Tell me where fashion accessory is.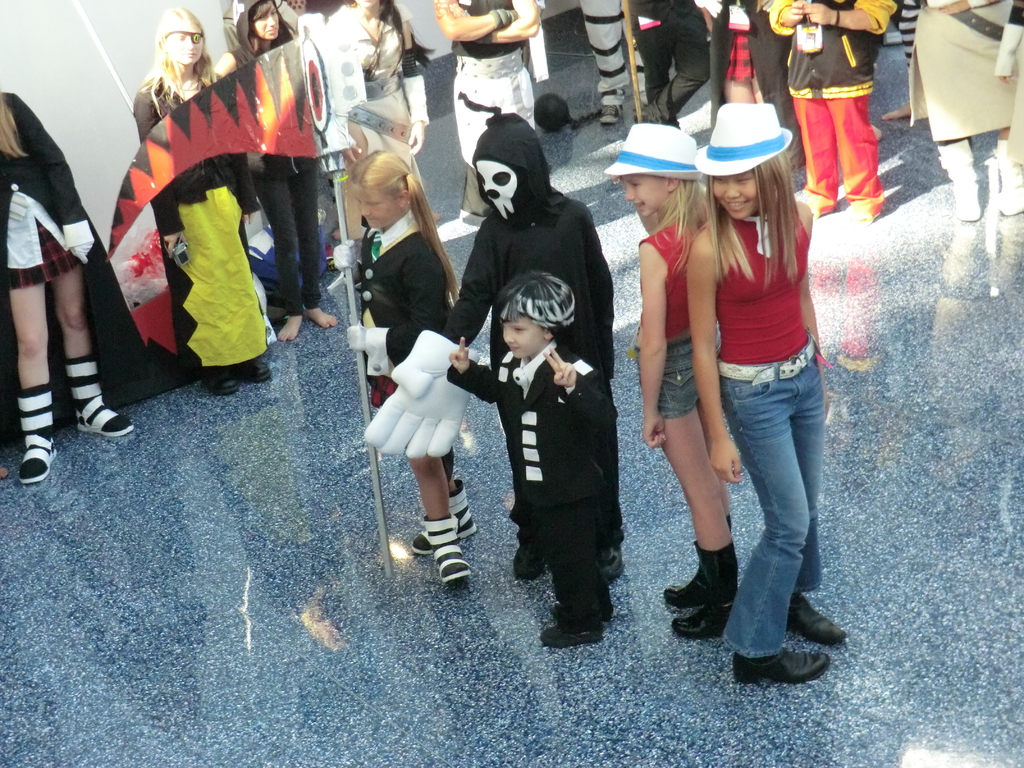
fashion accessory is at bbox=[599, 99, 623, 127].
